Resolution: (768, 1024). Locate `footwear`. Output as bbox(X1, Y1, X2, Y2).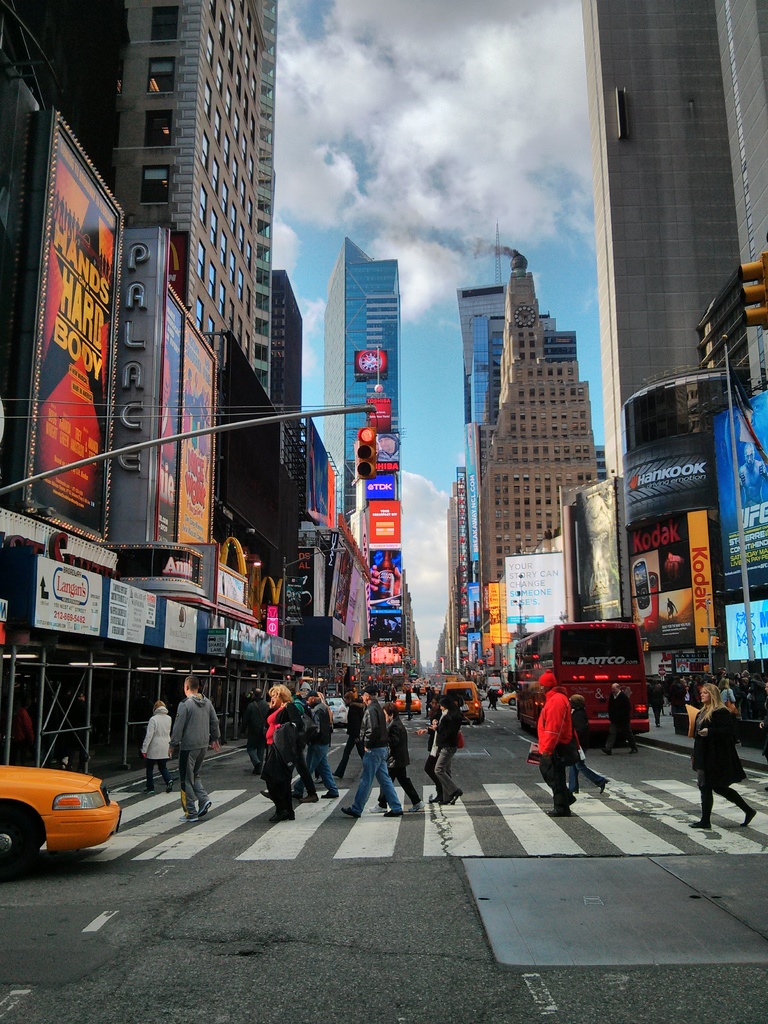
bbox(742, 809, 754, 822).
